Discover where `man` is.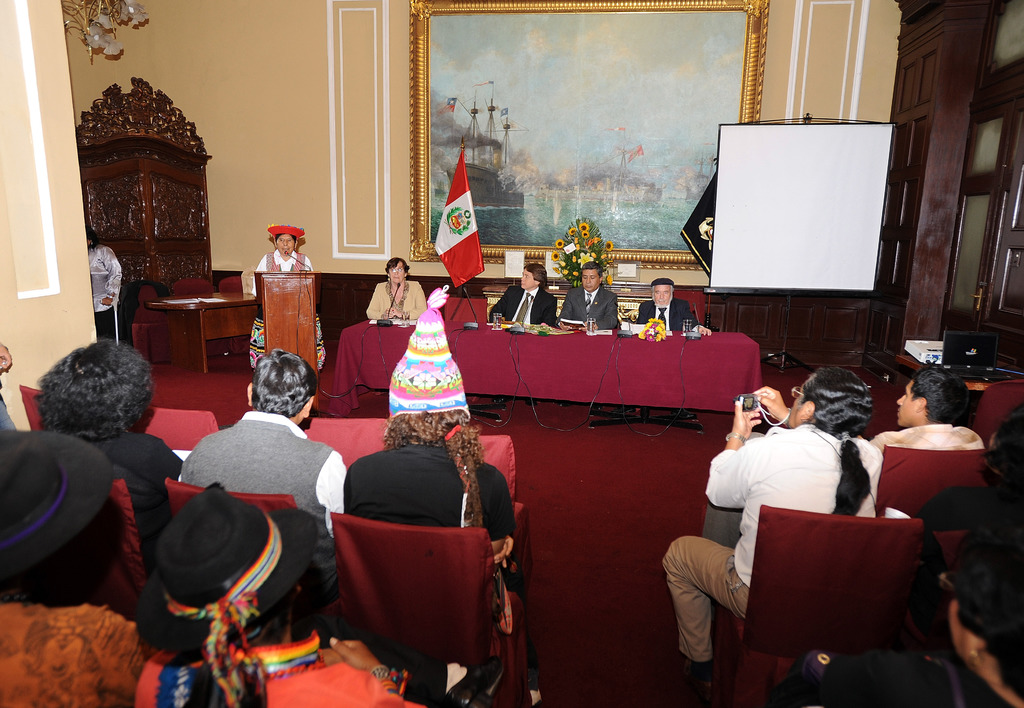
Discovered at [871,359,998,515].
